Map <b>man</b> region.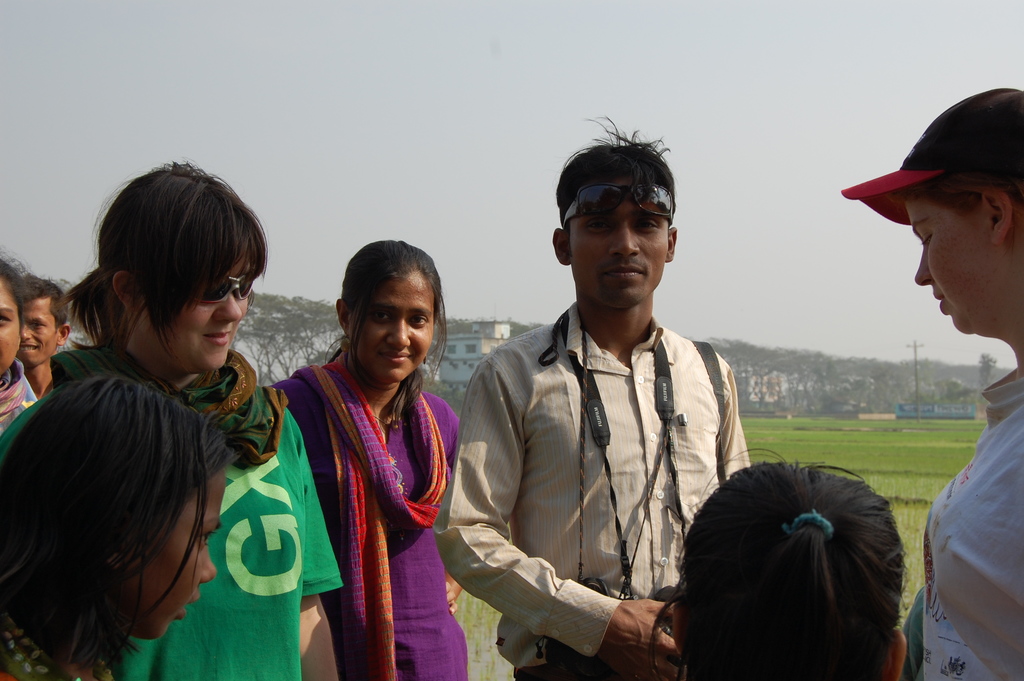
Mapped to x1=19, y1=279, x2=85, y2=434.
